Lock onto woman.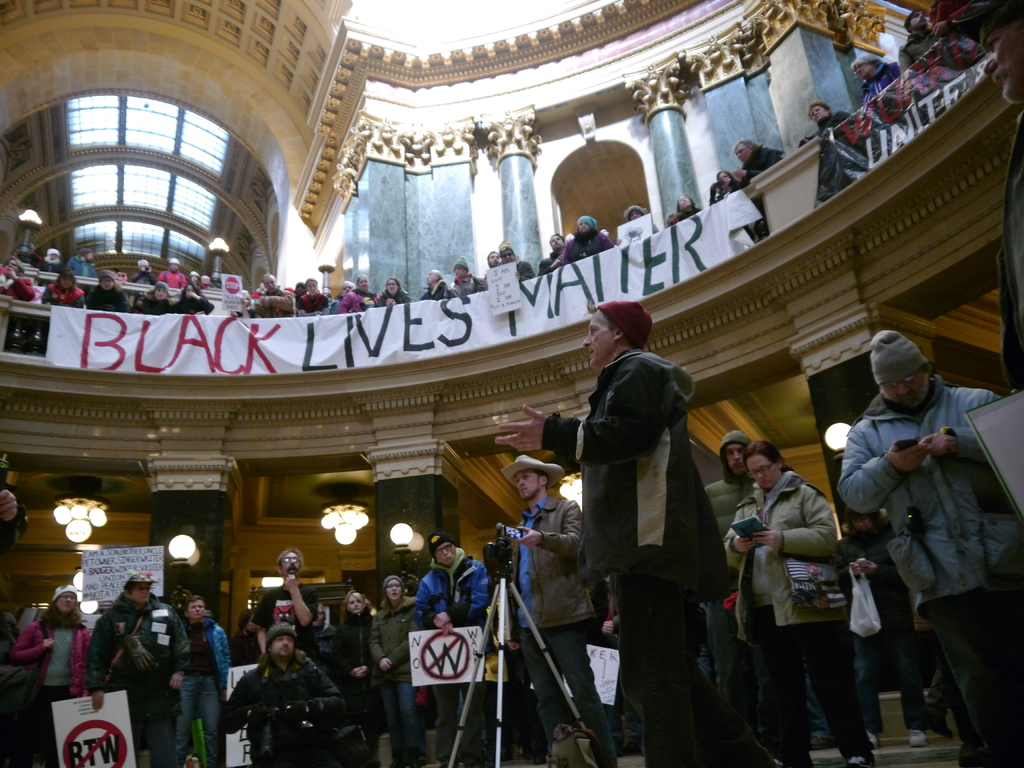
Locked: [x1=708, y1=168, x2=740, y2=198].
